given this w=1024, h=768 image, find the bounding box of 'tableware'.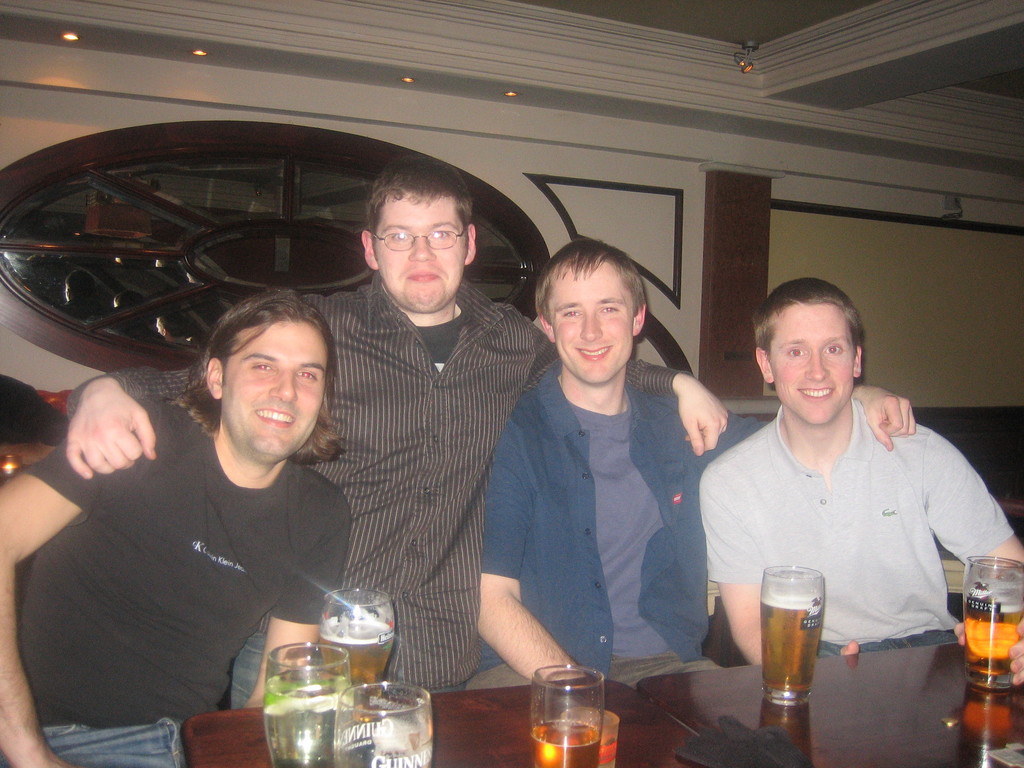
pyautogui.locateOnScreen(263, 640, 350, 767).
